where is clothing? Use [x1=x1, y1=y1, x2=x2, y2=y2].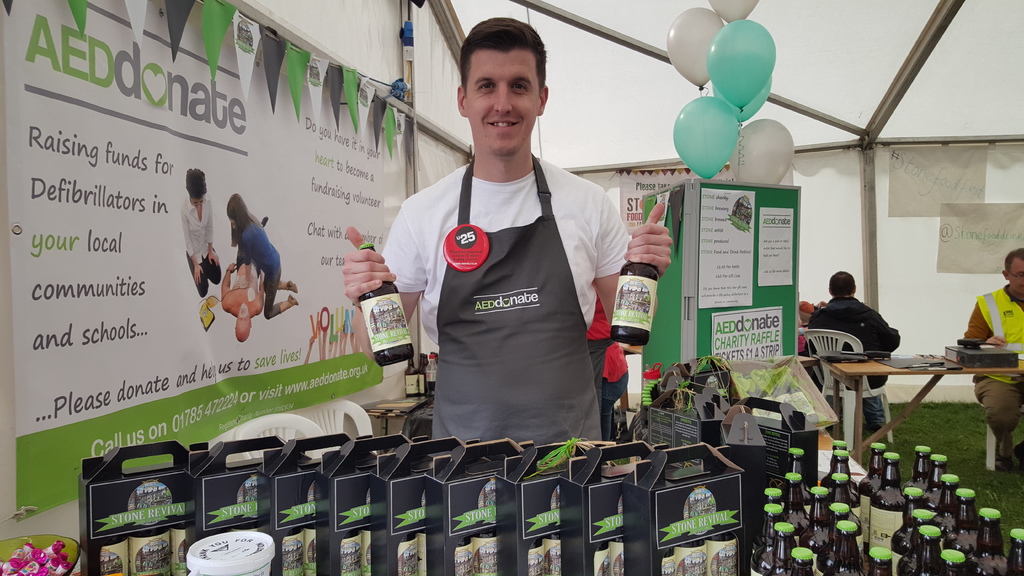
[x1=237, y1=214, x2=287, y2=314].
